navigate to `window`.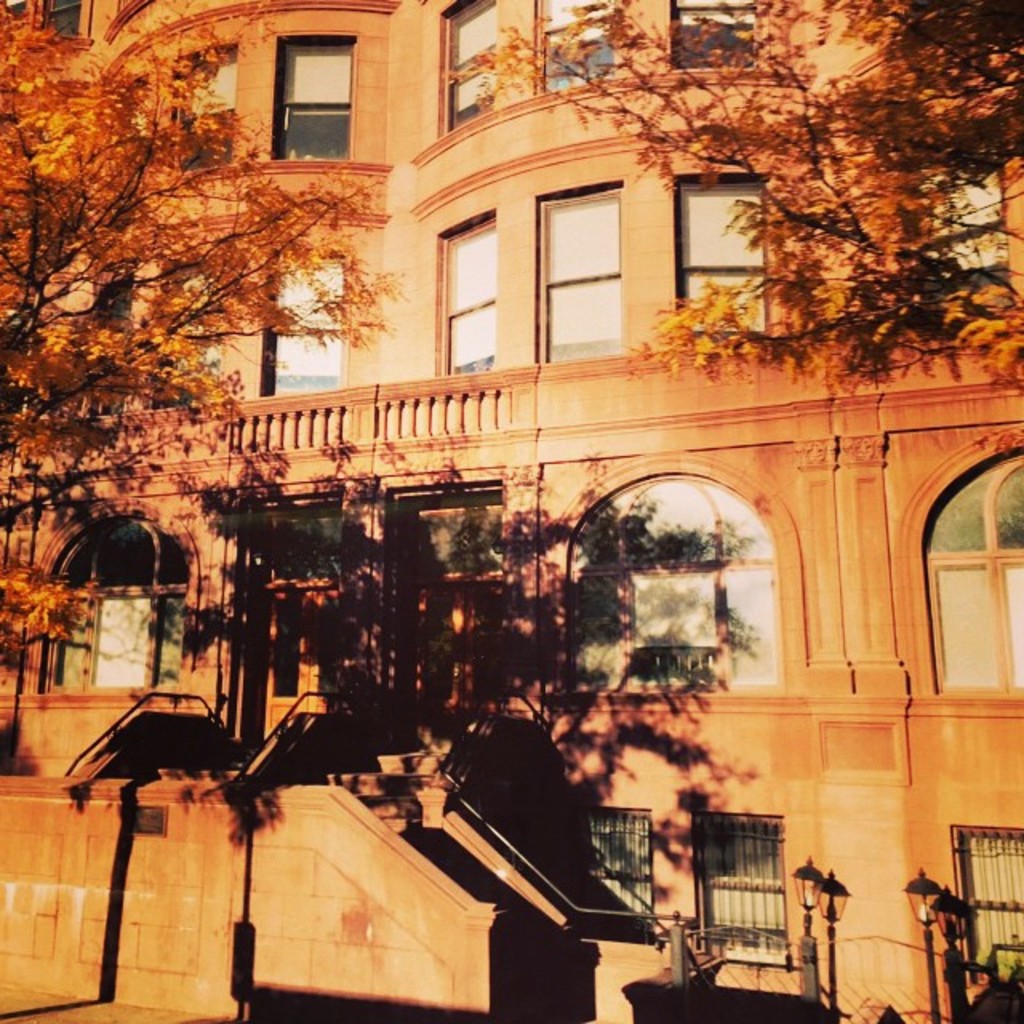
Navigation target: [left=914, top=165, right=995, bottom=293].
